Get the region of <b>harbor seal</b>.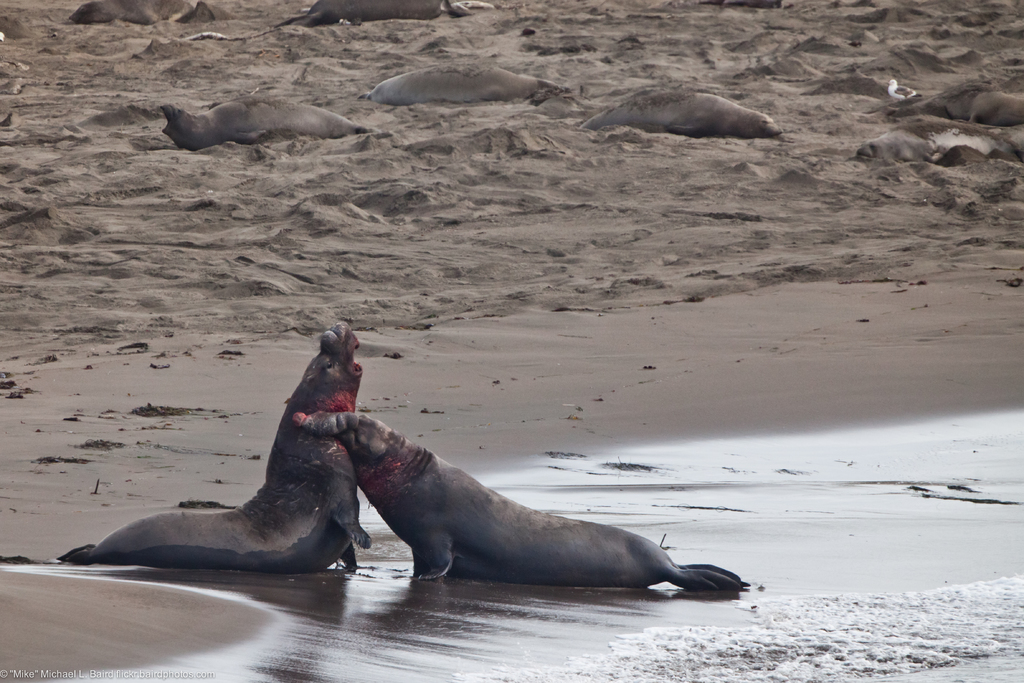
(52, 320, 367, 572).
